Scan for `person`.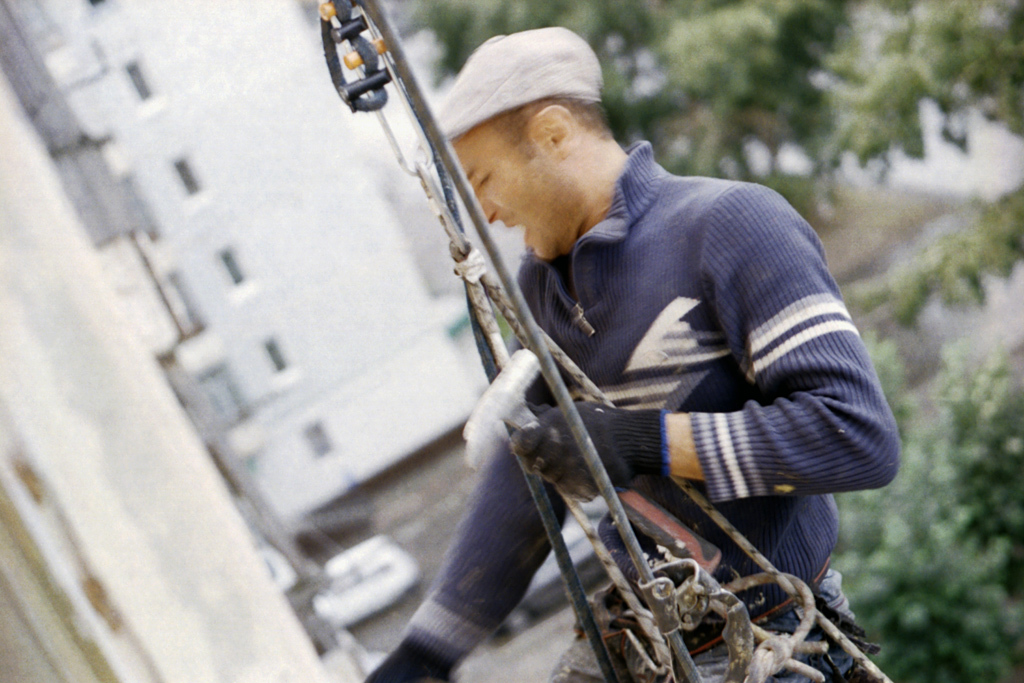
Scan result: [left=449, top=42, right=866, bottom=676].
